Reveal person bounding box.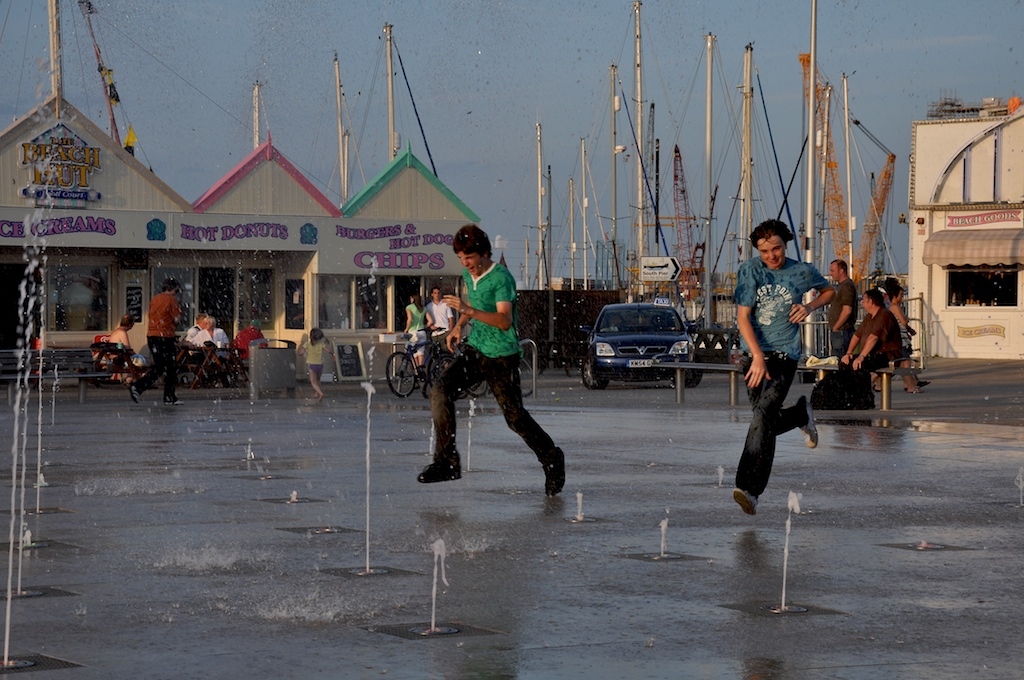
Revealed: x1=397 y1=294 x2=429 y2=374.
